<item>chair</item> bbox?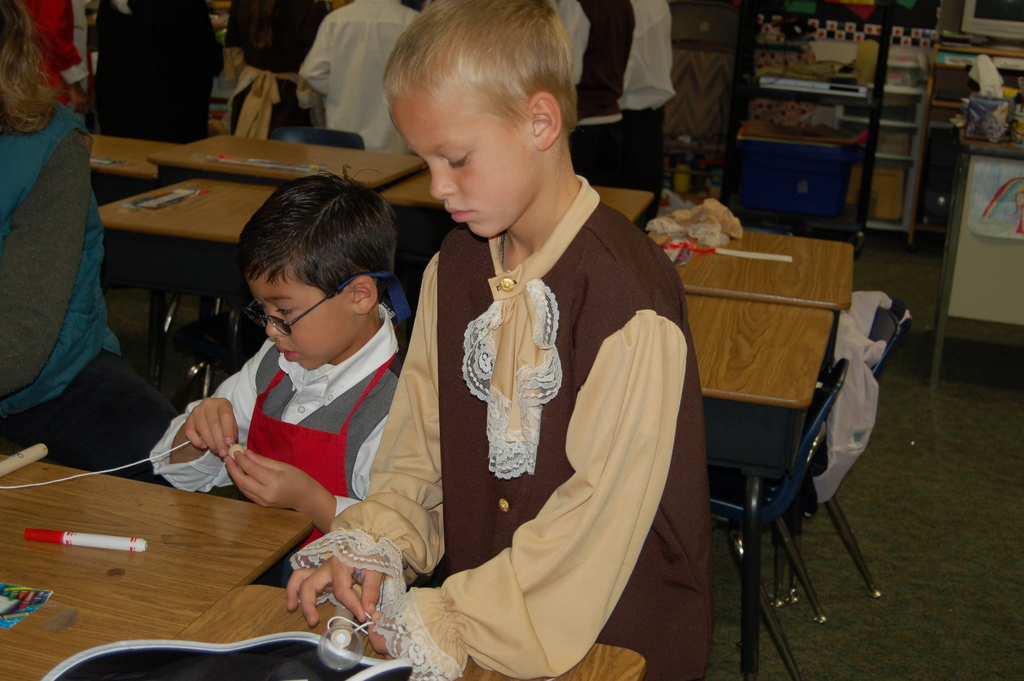
705 359 852 680
